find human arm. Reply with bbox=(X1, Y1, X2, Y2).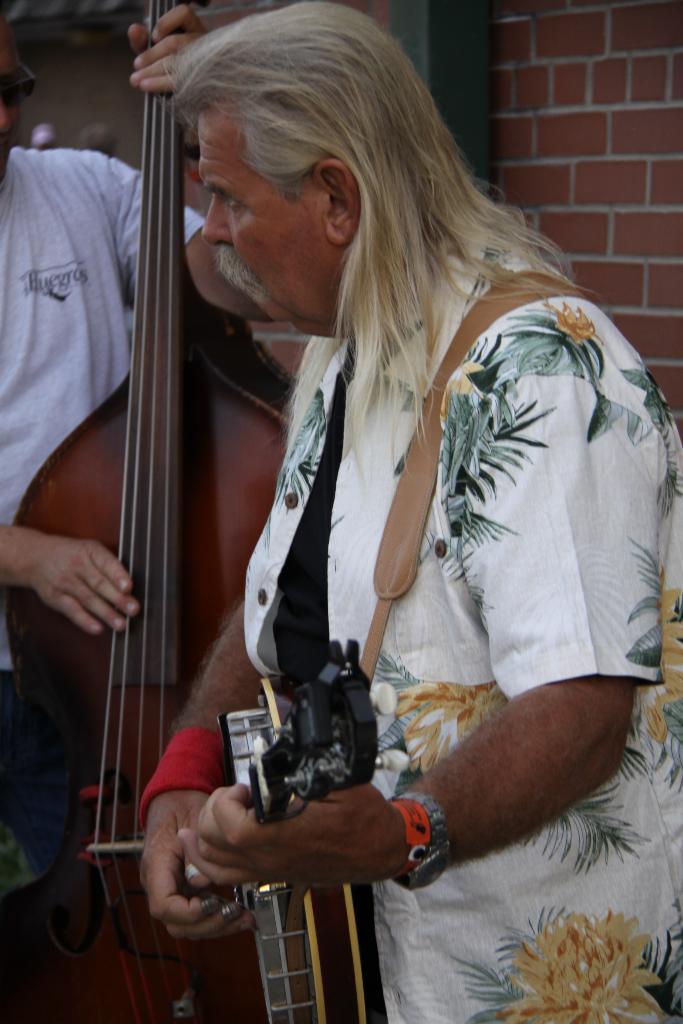
bbox=(0, 517, 143, 639).
